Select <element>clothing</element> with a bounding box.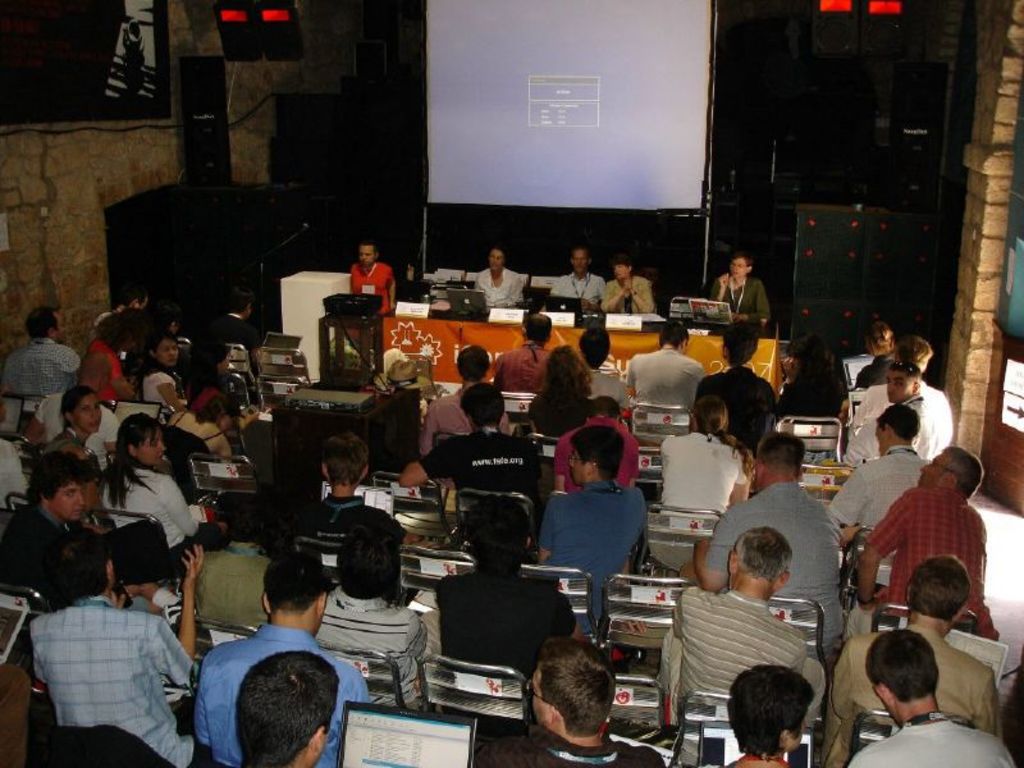
box(422, 385, 500, 454).
